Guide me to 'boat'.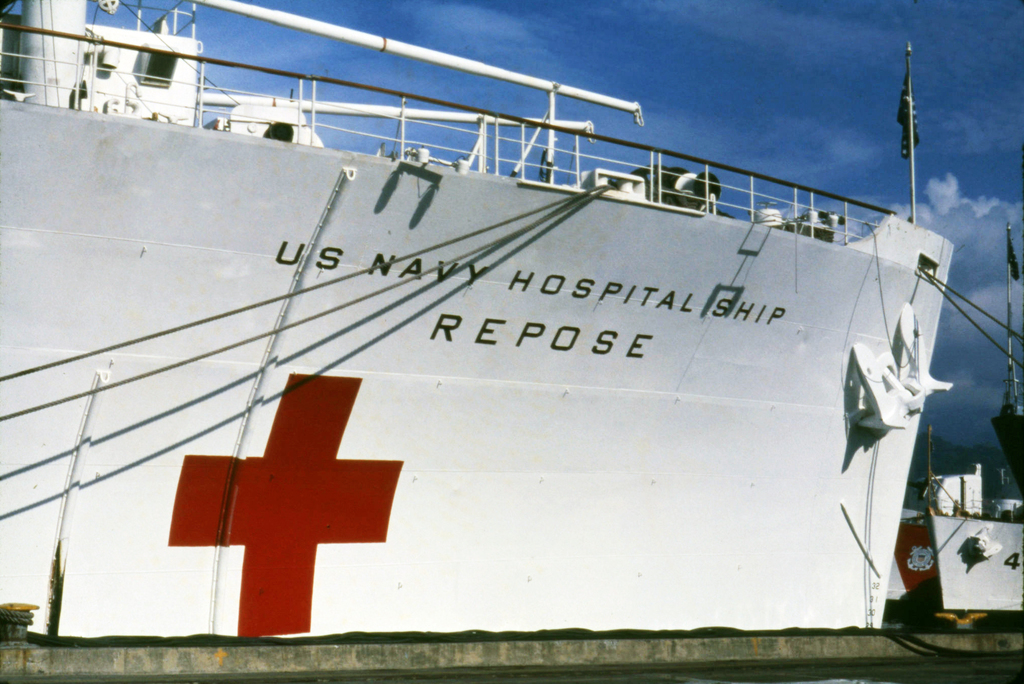
Guidance: 987 372 1023 493.
